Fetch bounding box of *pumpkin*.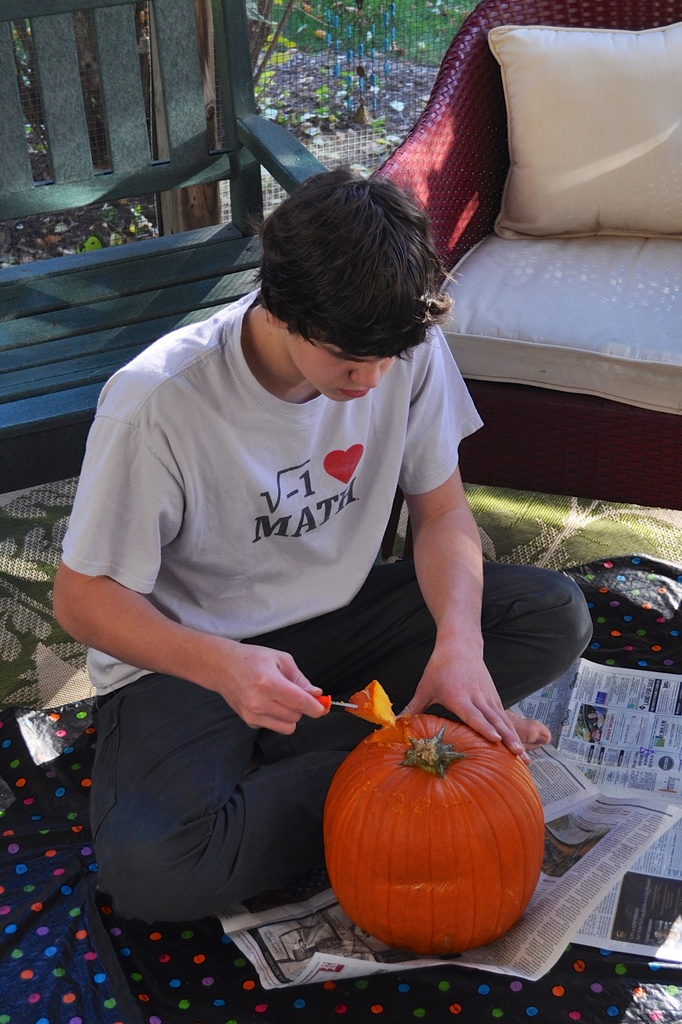
Bbox: {"left": 318, "top": 711, "right": 542, "bottom": 947}.
